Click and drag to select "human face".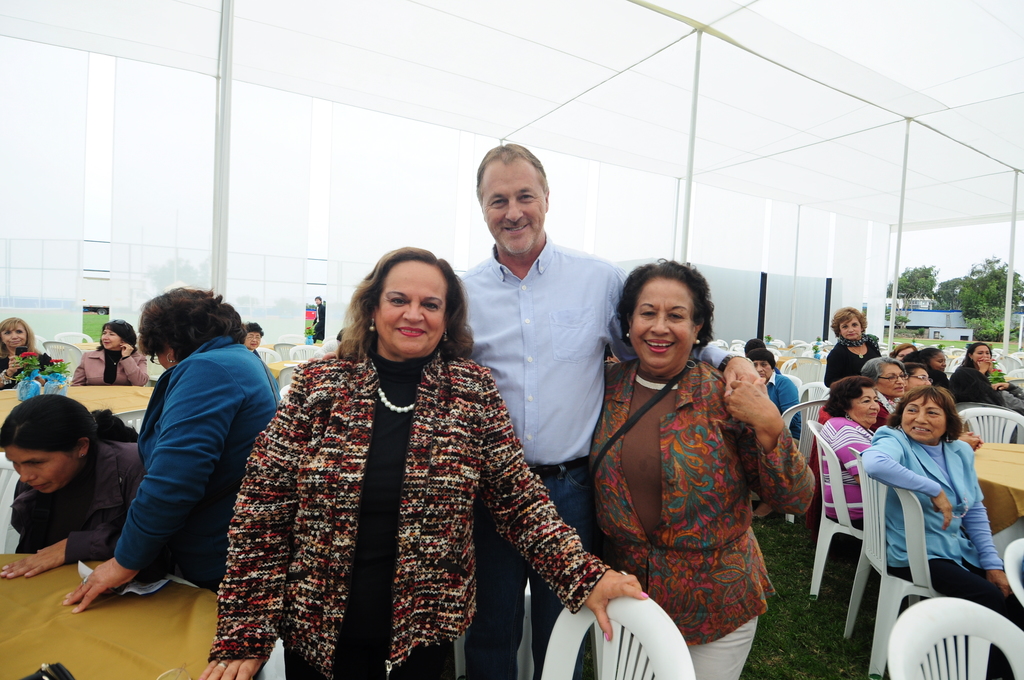
Selection: bbox=[902, 394, 948, 443].
